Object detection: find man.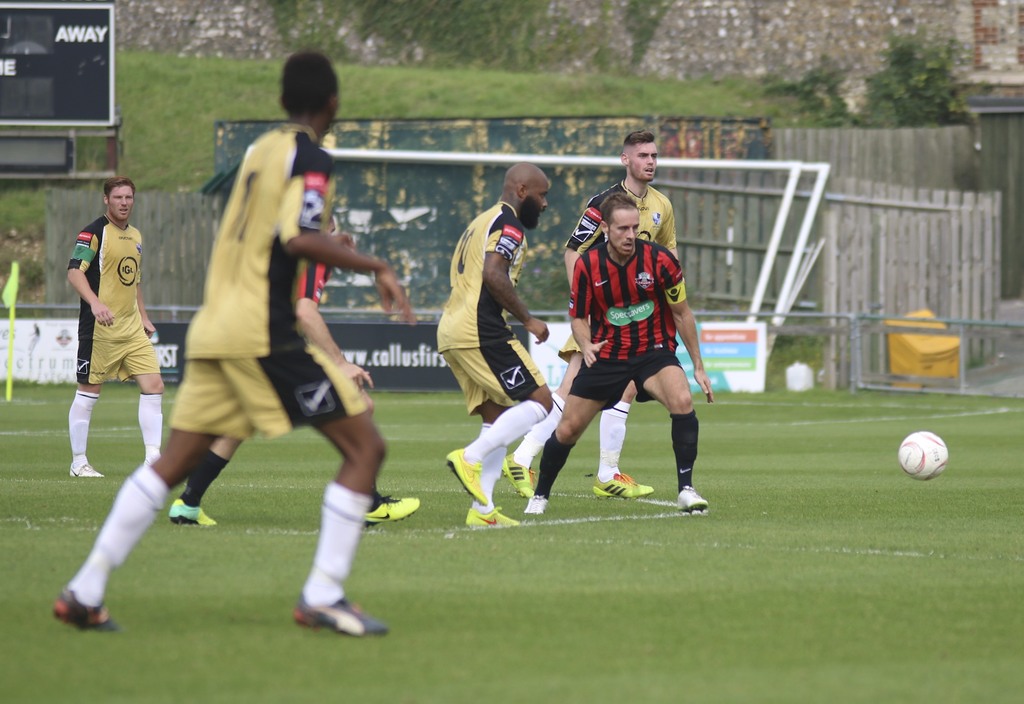
x1=51 y1=53 x2=415 y2=639.
